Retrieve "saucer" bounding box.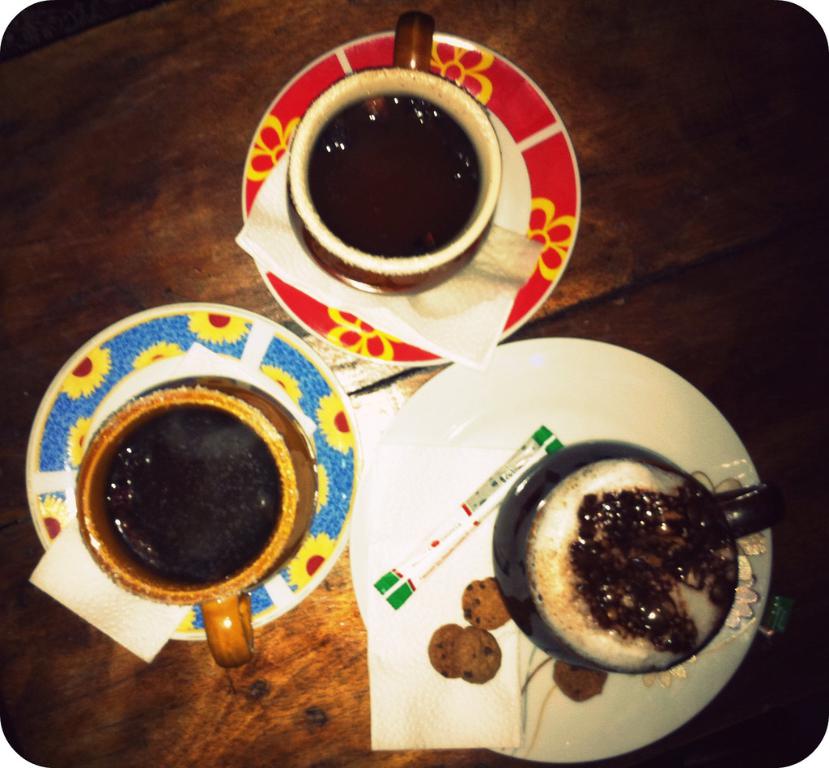
Bounding box: detection(26, 303, 359, 643).
